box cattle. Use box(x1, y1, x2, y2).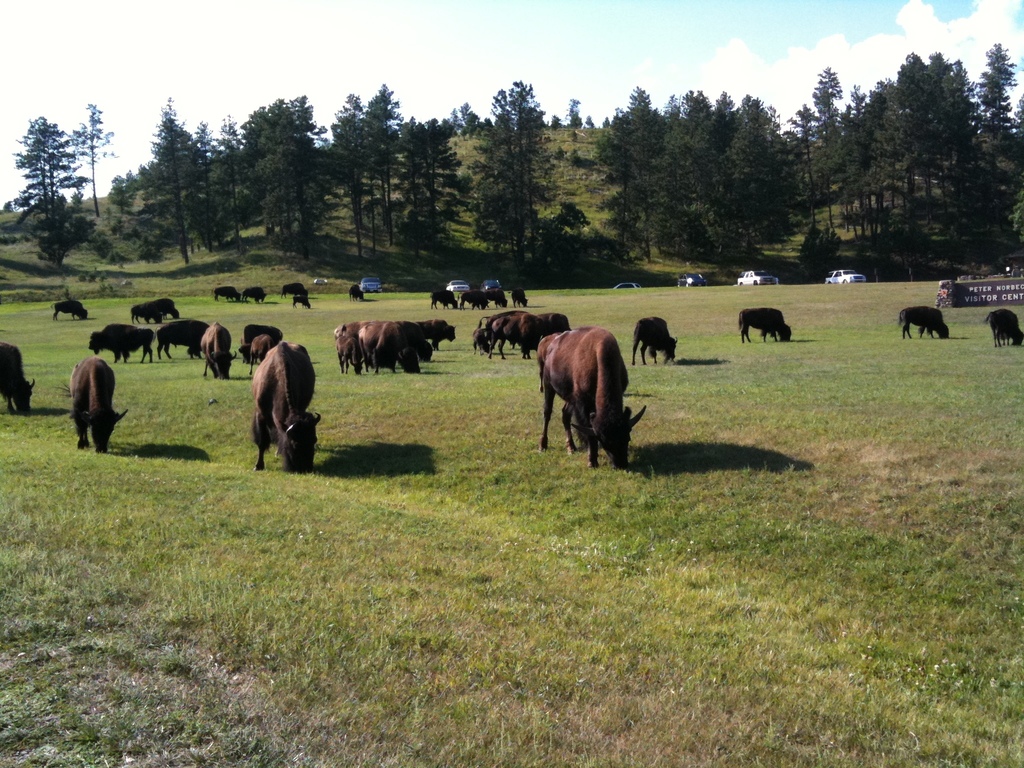
box(901, 310, 951, 337).
